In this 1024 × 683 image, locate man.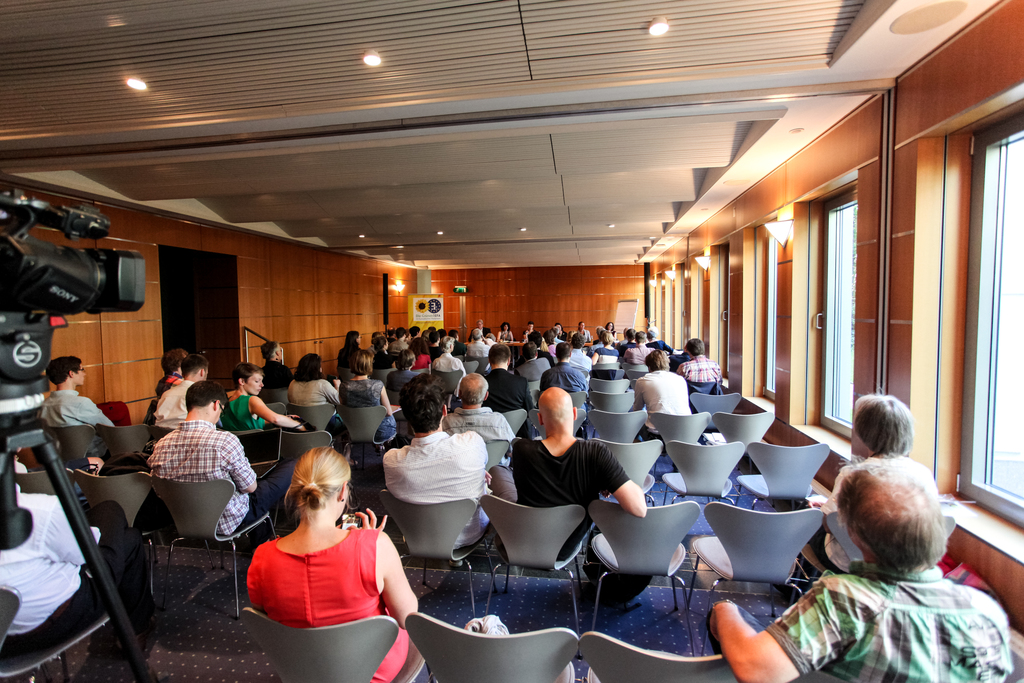
Bounding box: Rect(645, 329, 672, 352).
